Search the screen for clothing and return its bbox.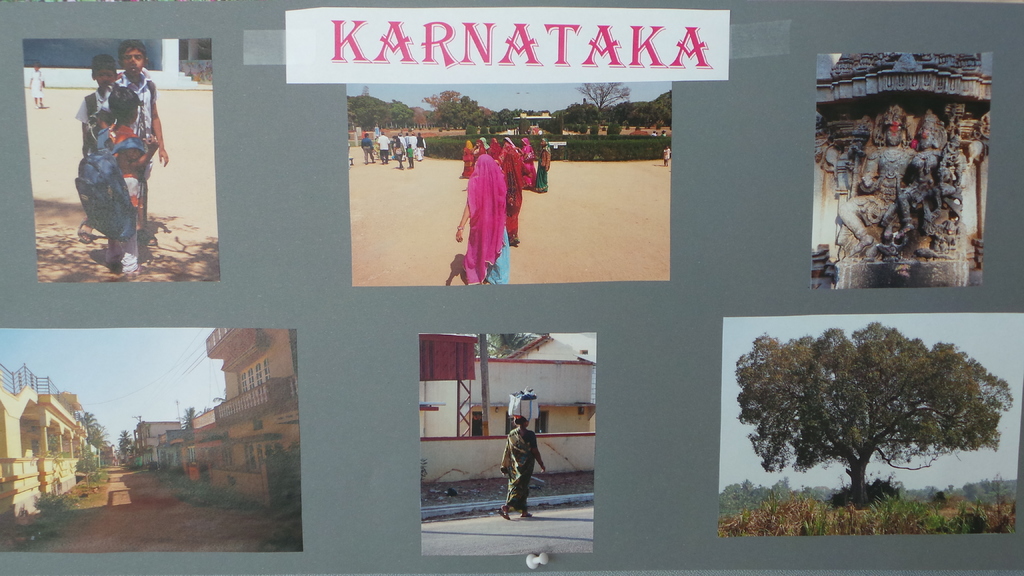
Found: locate(119, 74, 157, 137).
